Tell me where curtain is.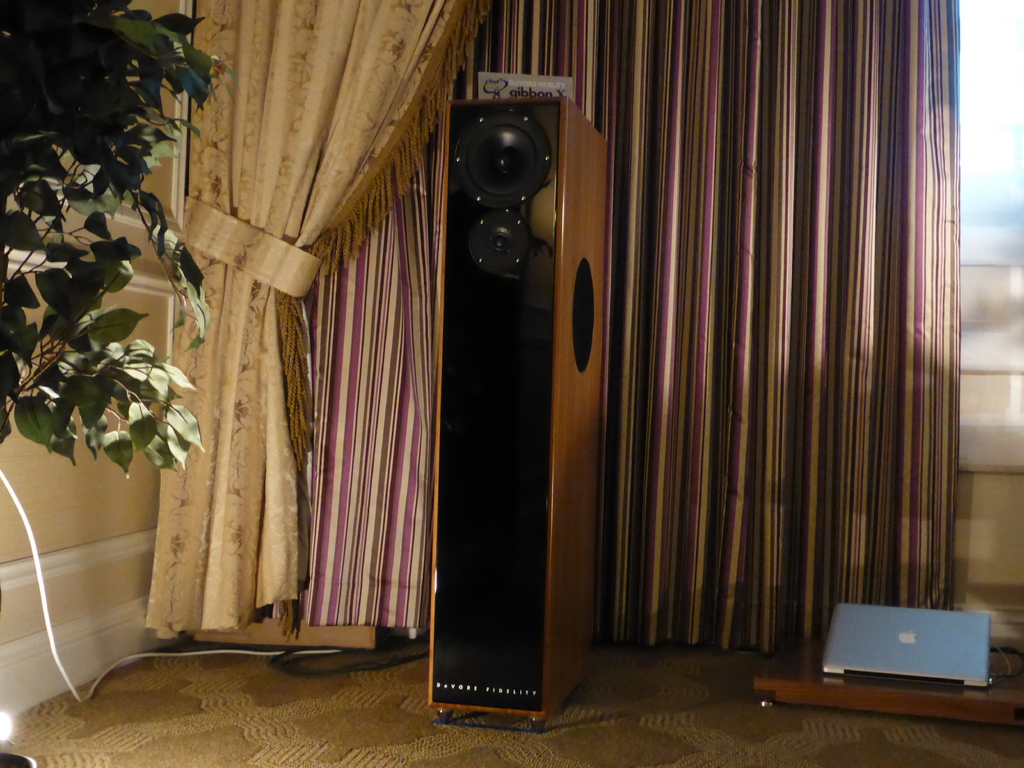
curtain is at 445,0,611,146.
